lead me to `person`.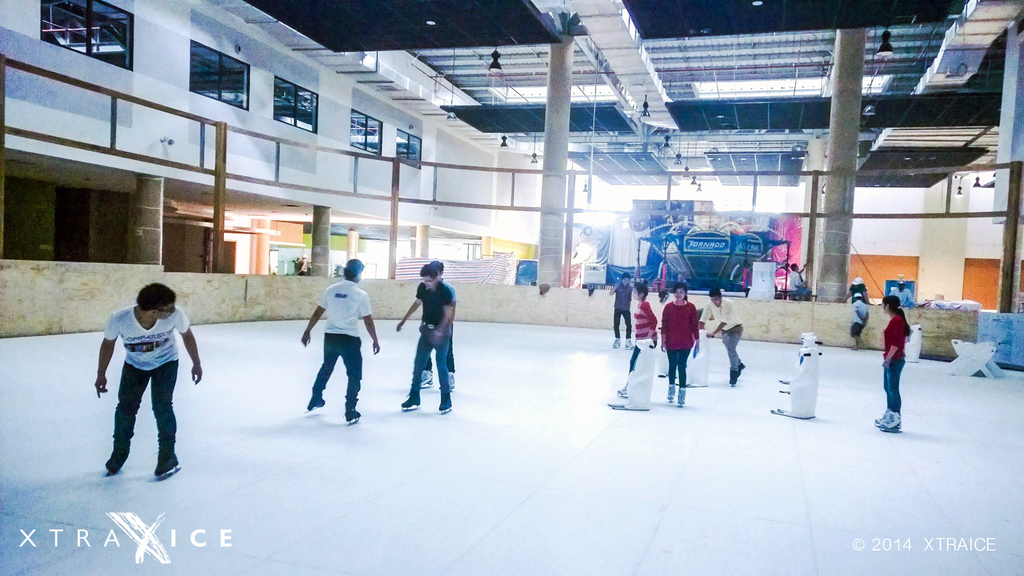
Lead to locate(786, 262, 813, 303).
